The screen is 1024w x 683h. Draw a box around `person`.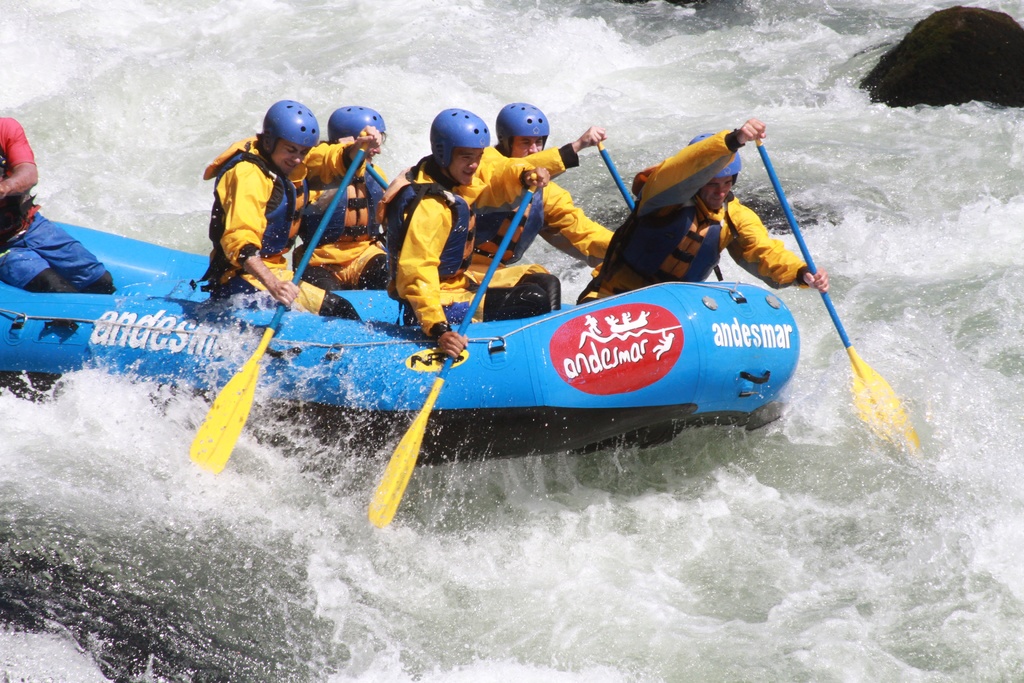
pyautogui.locateOnScreen(0, 110, 119, 304).
